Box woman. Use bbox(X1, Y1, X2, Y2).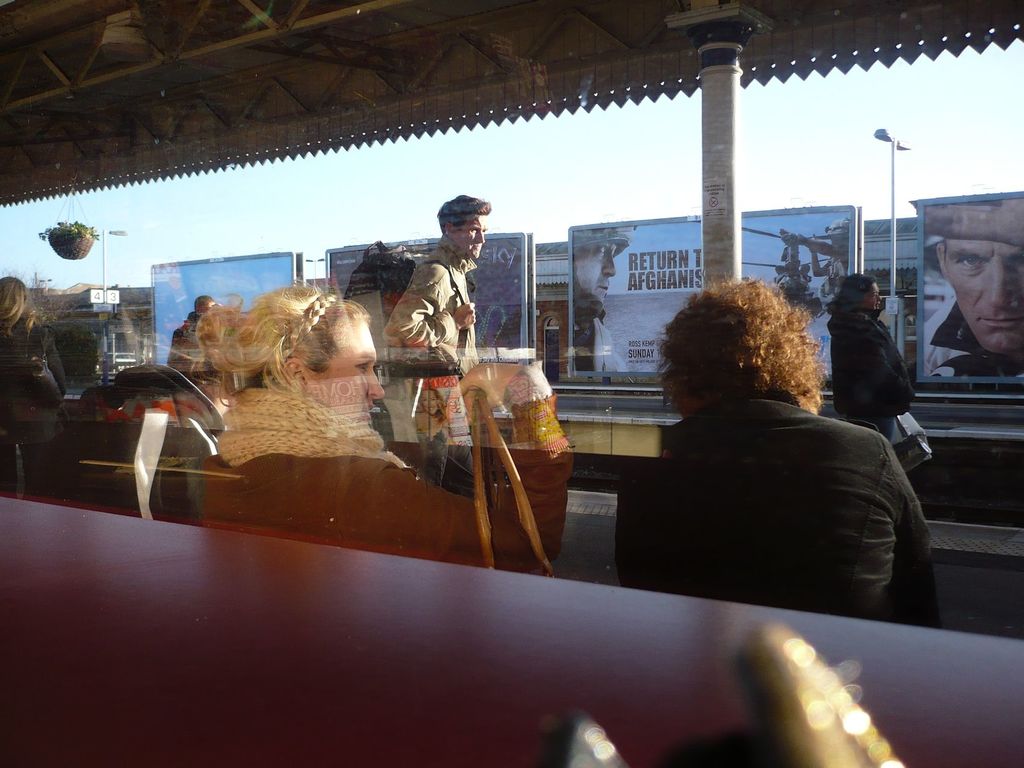
bbox(193, 283, 568, 583).
